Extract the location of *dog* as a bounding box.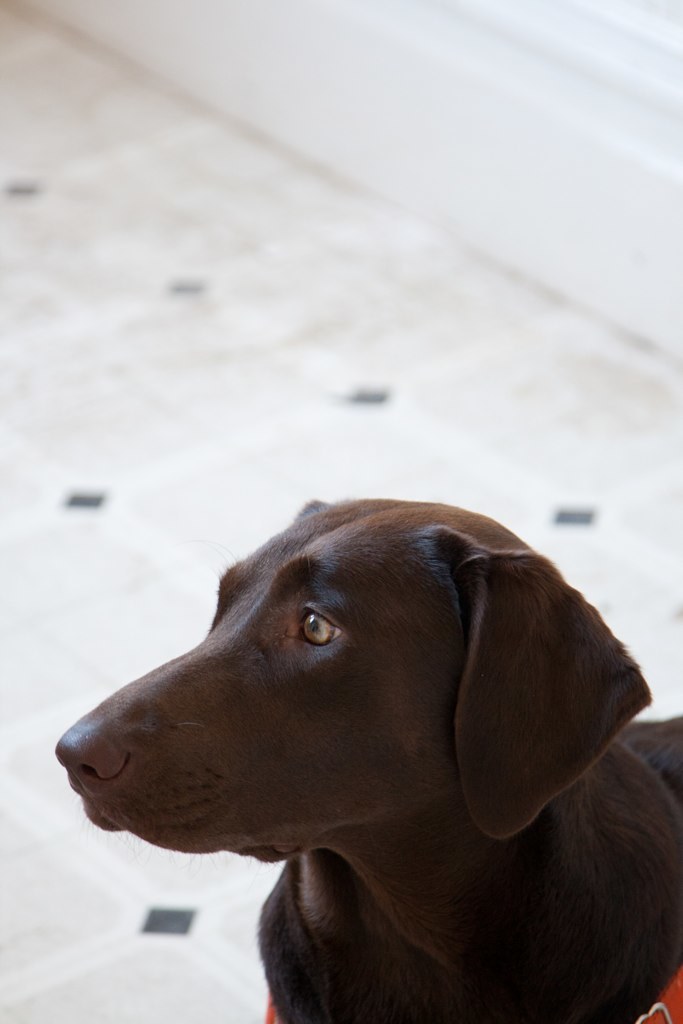
box=[54, 497, 682, 1023].
